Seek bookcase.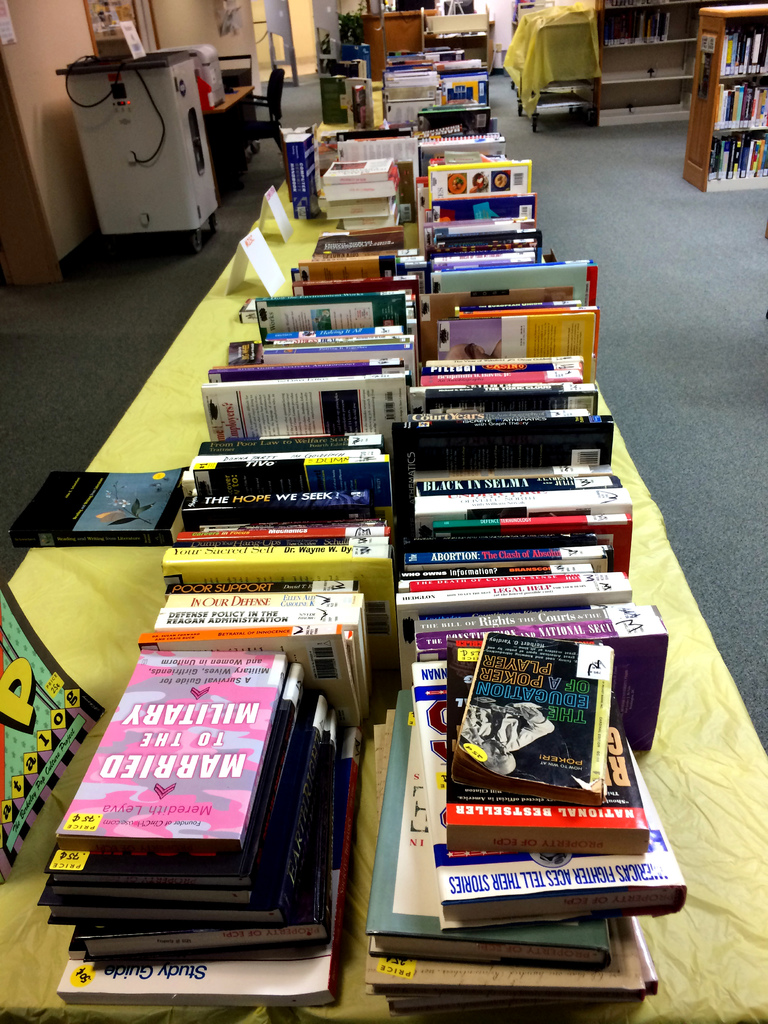
<region>698, 1, 767, 188</region>.
